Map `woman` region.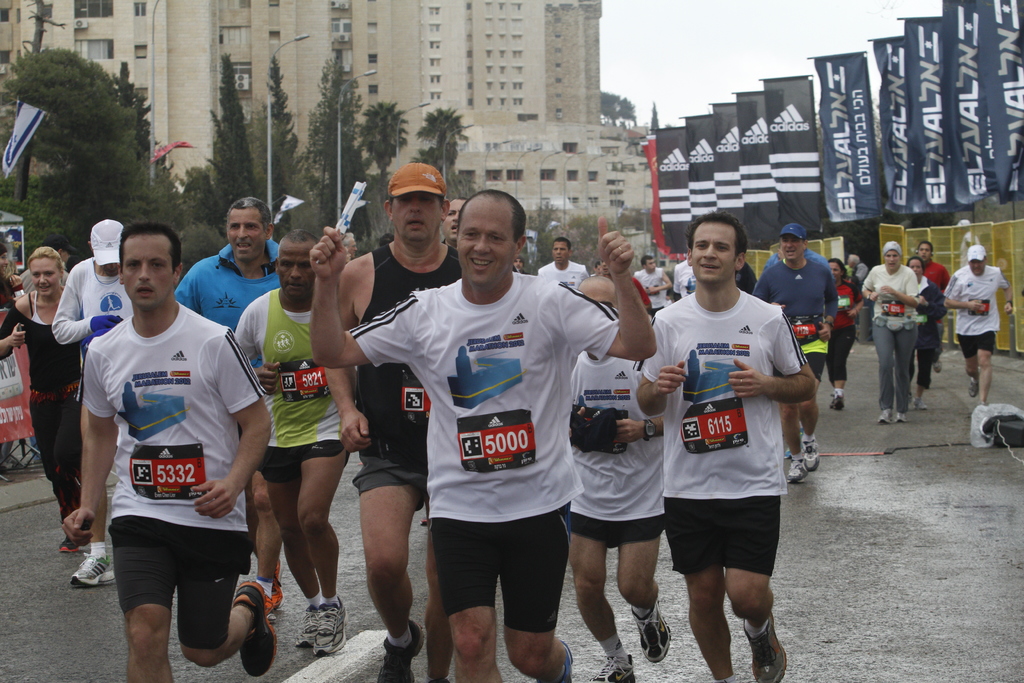
Mapped to locate(0, 236, 30, 309).
